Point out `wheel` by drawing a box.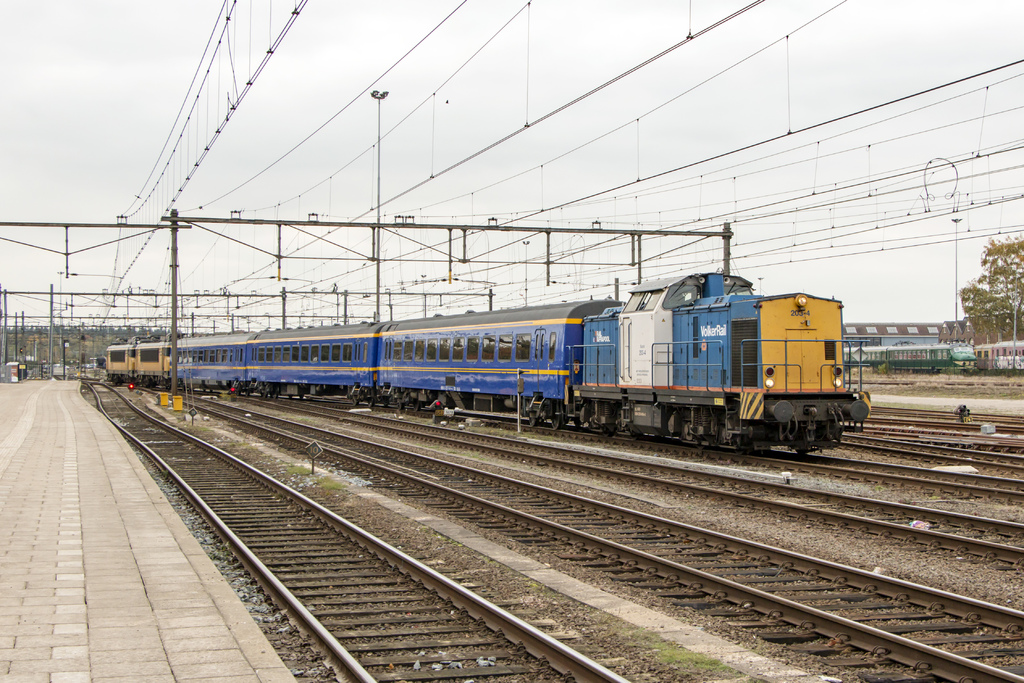
529:411:538:426.
